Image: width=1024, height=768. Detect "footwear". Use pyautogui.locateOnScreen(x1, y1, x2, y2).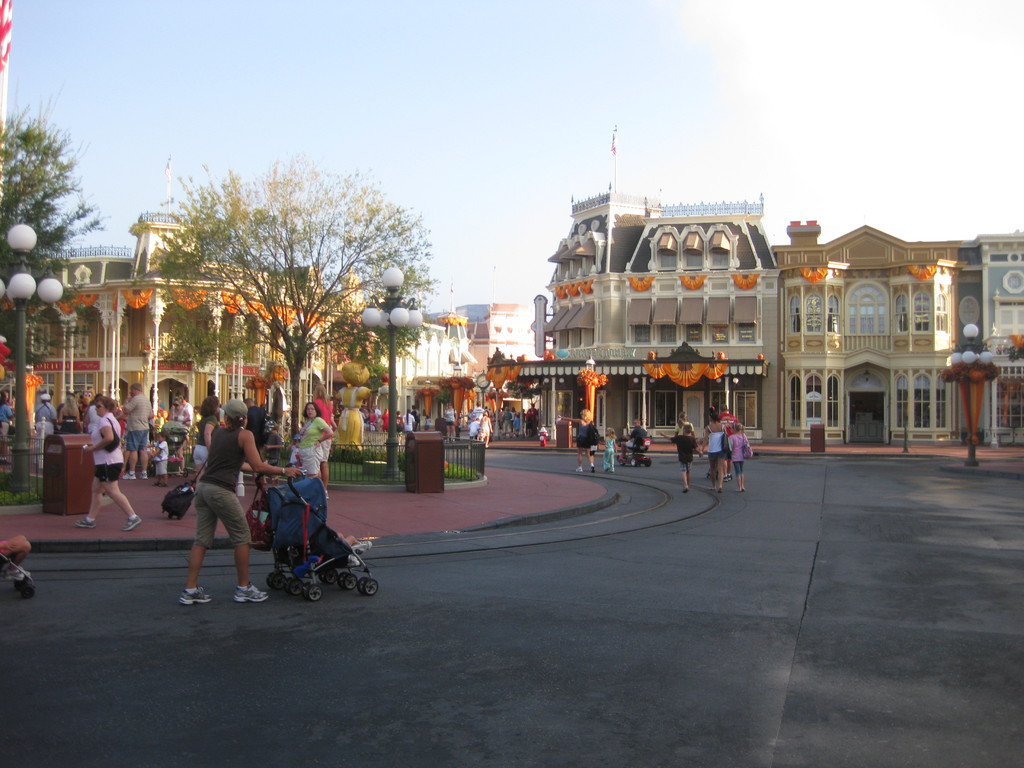
pyautogui.locateOnScreen(590, 465, 596, 472).
